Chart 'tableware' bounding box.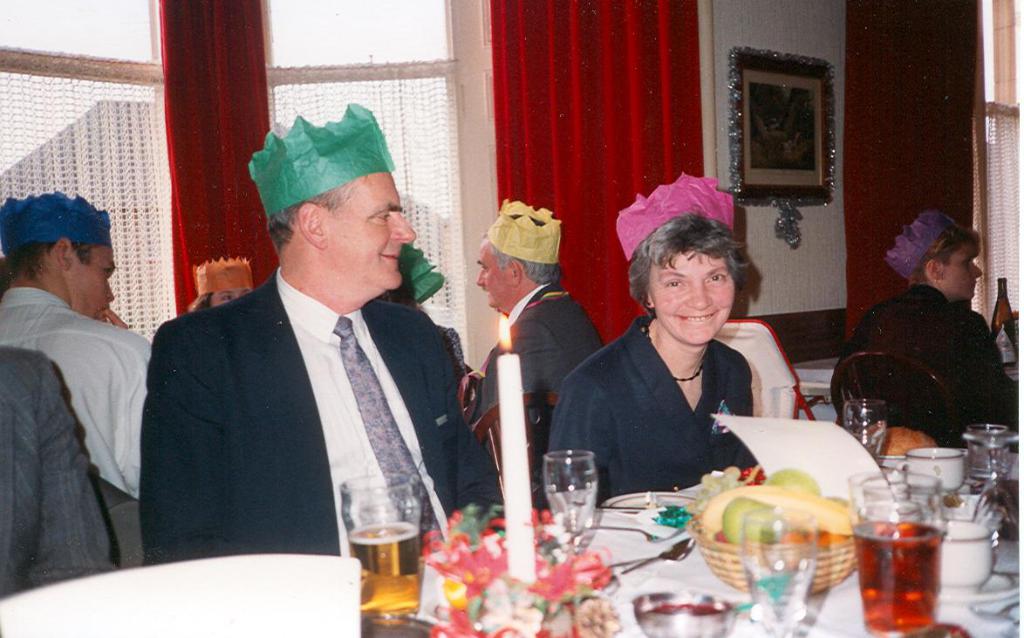
Charted: BBox(635, 593, 735, 637).
